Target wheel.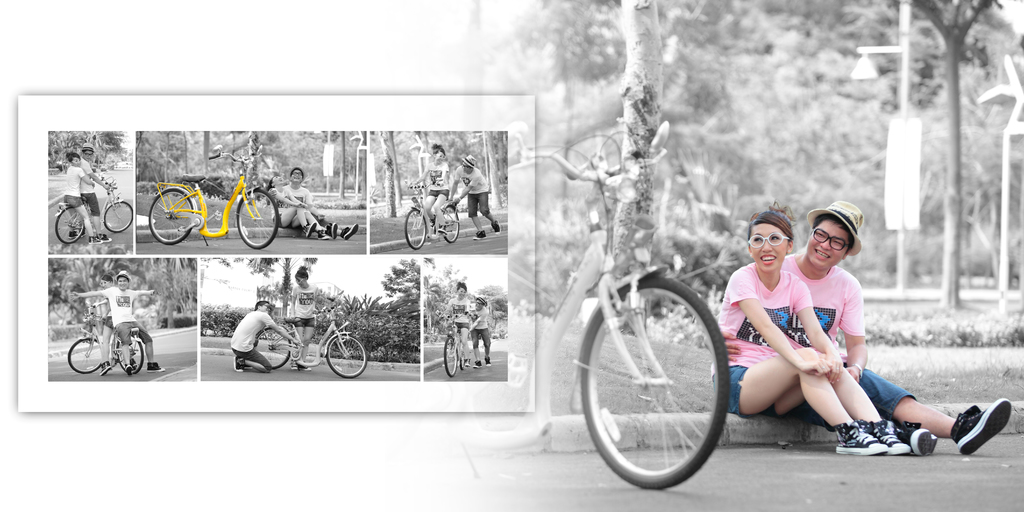
Target region: 441/204/462/244.
